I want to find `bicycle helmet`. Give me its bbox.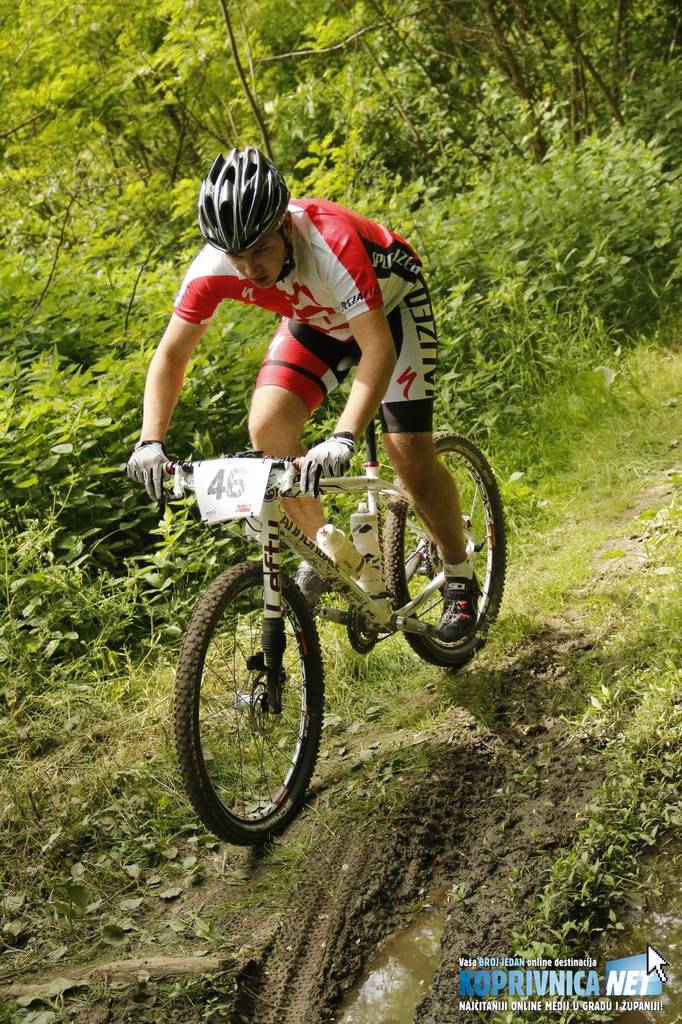
194:152:279:254.
